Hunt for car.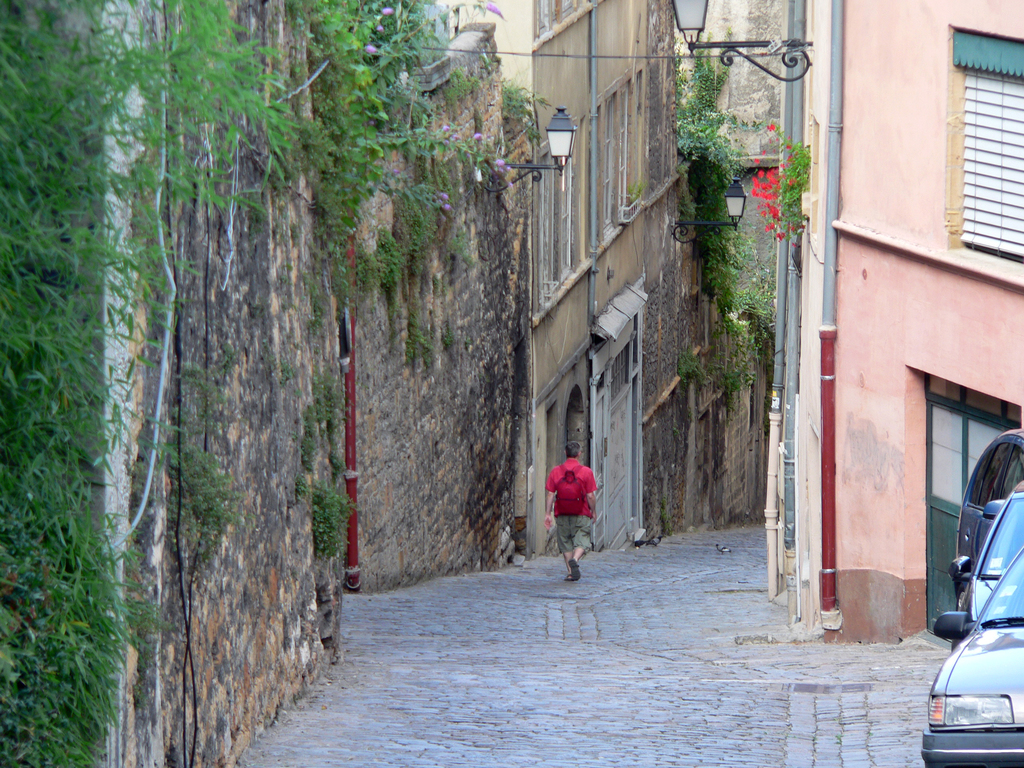
Hunted down at l=952, t=492, r=1023, b=642.
